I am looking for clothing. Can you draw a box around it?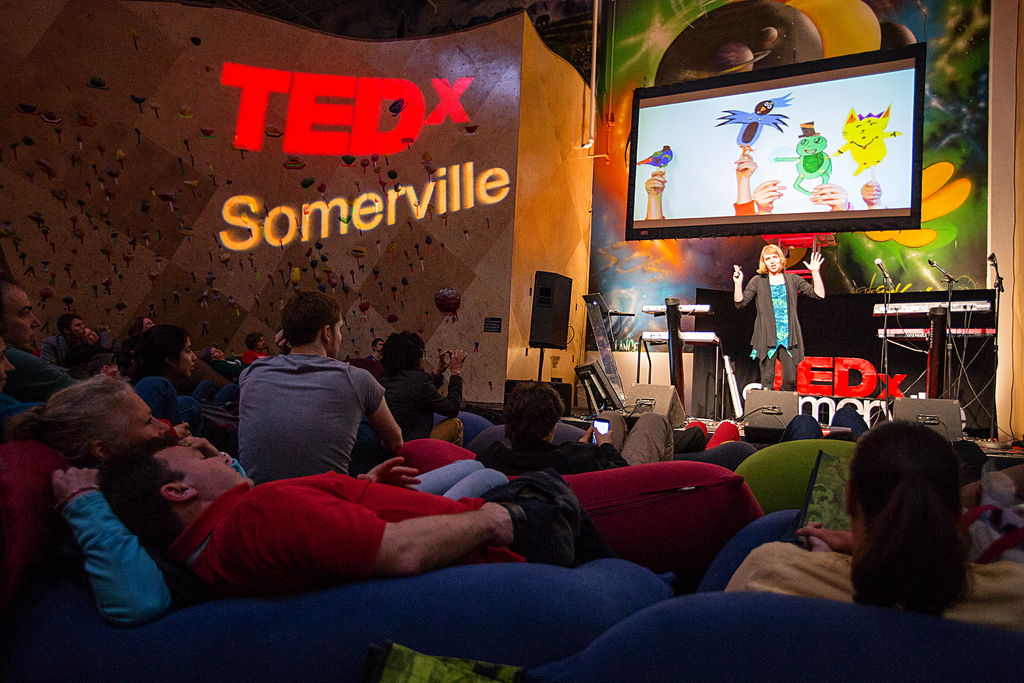
Sure, the bounding box is [723, 541, 1023, 638].
